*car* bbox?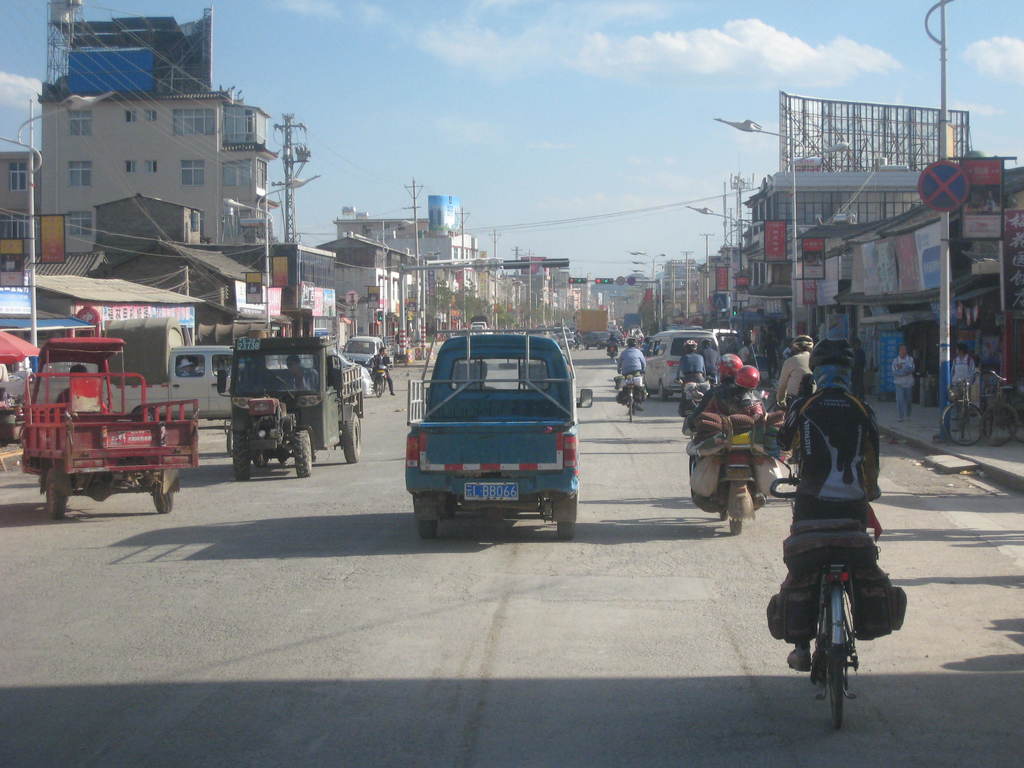
region(399, 326, 596, 544)
